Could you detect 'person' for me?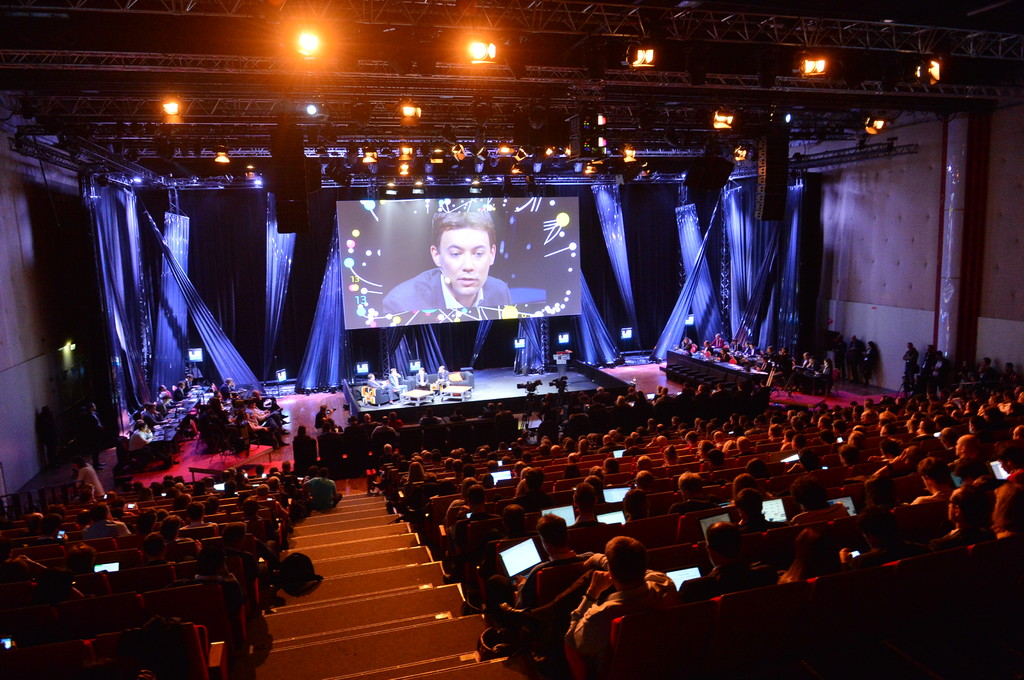
Detection result: (left=109, top=492, right=156, bottom=533).
